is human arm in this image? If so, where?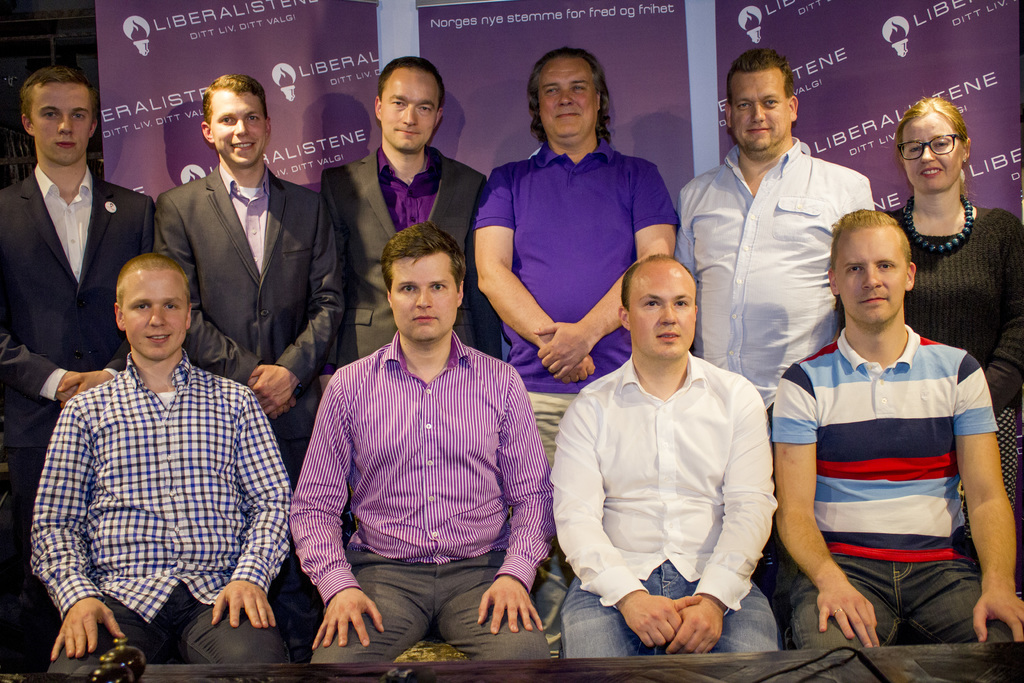
Yes, at {"left": 784, "top": 408, "right": 879, "bottom": 643}.
